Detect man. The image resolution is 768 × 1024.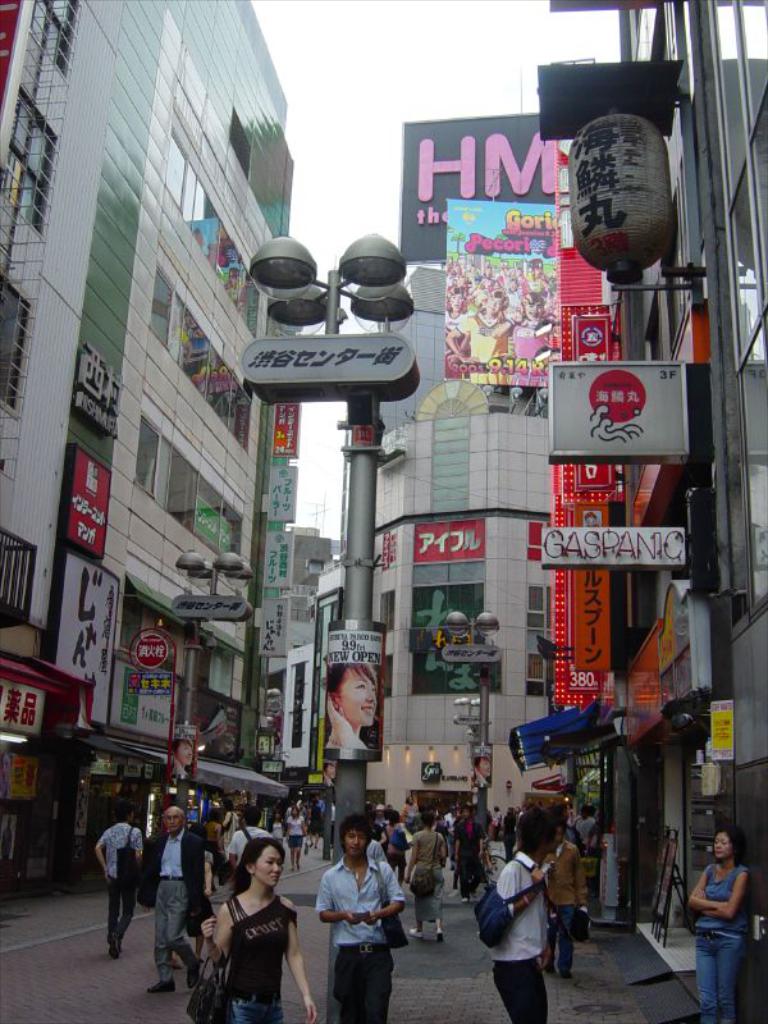
Rect(93, 804, 146, 956).
